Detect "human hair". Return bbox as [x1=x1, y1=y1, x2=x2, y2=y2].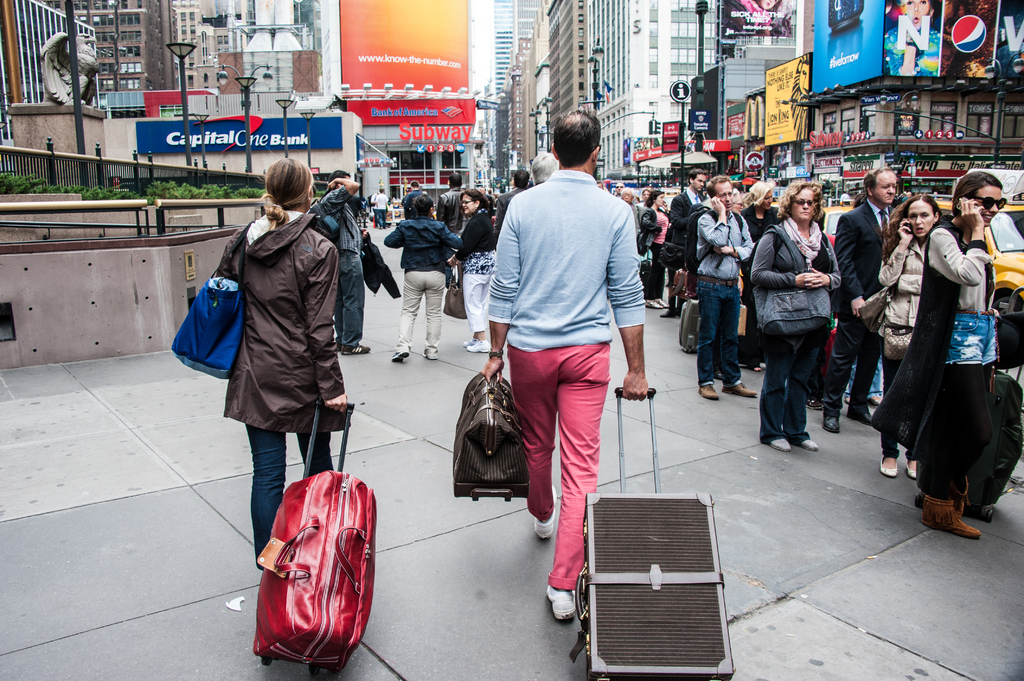
[x1=951, y1=172, x2=1005, y2=220].
